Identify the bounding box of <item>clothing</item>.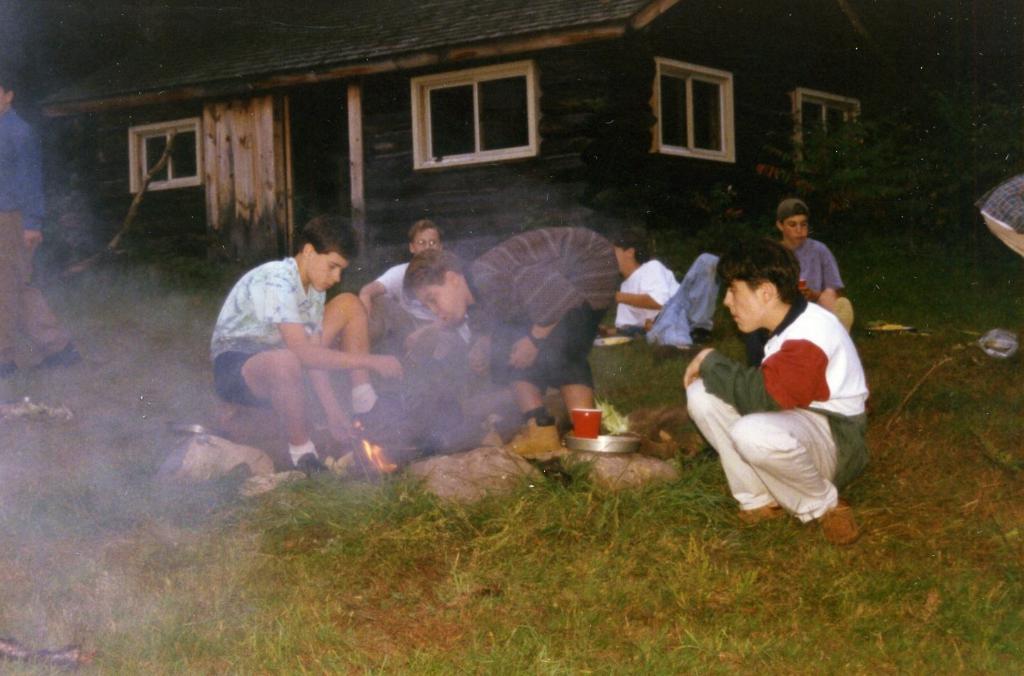
(687,300,869,518).
